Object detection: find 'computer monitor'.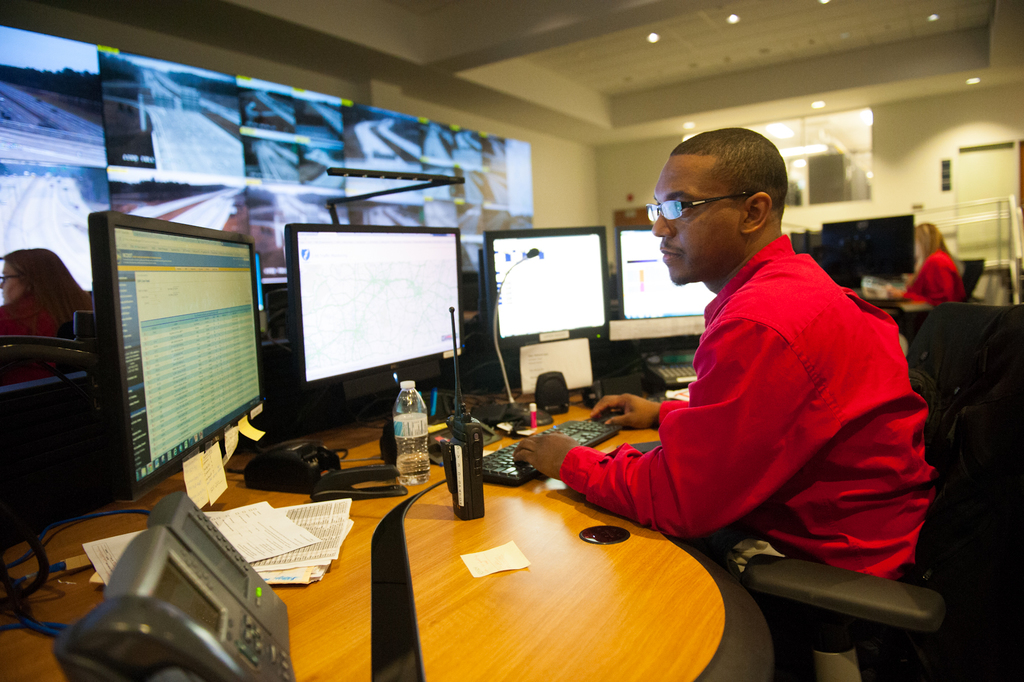
[left=477, top=231, right=616, bottom=383].
